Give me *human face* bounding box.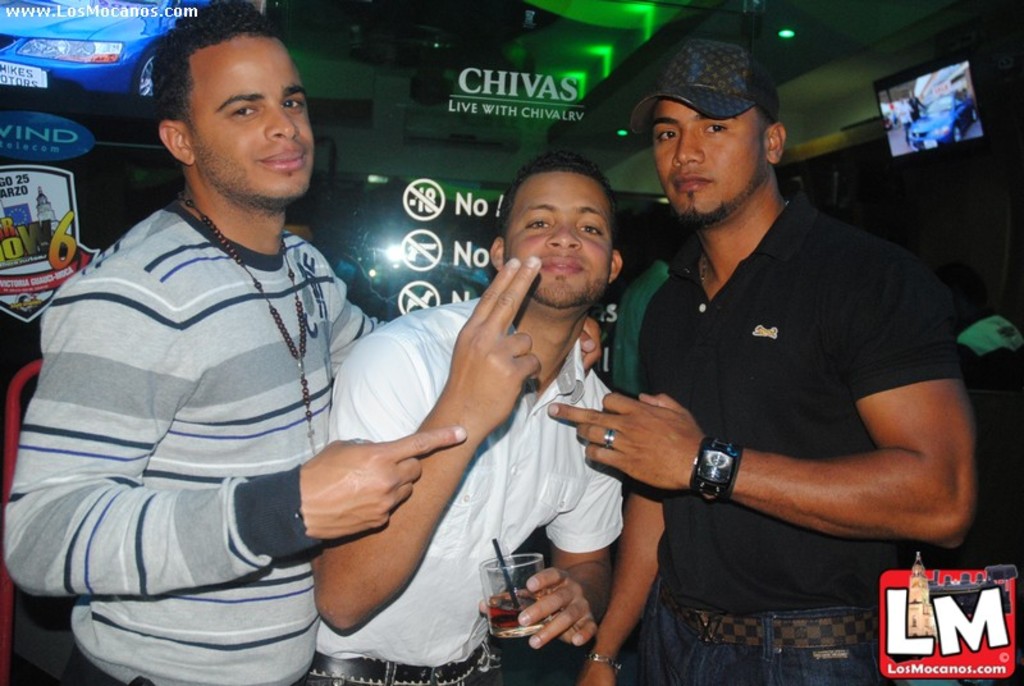
bbox=[503, 172, 609, 301].
